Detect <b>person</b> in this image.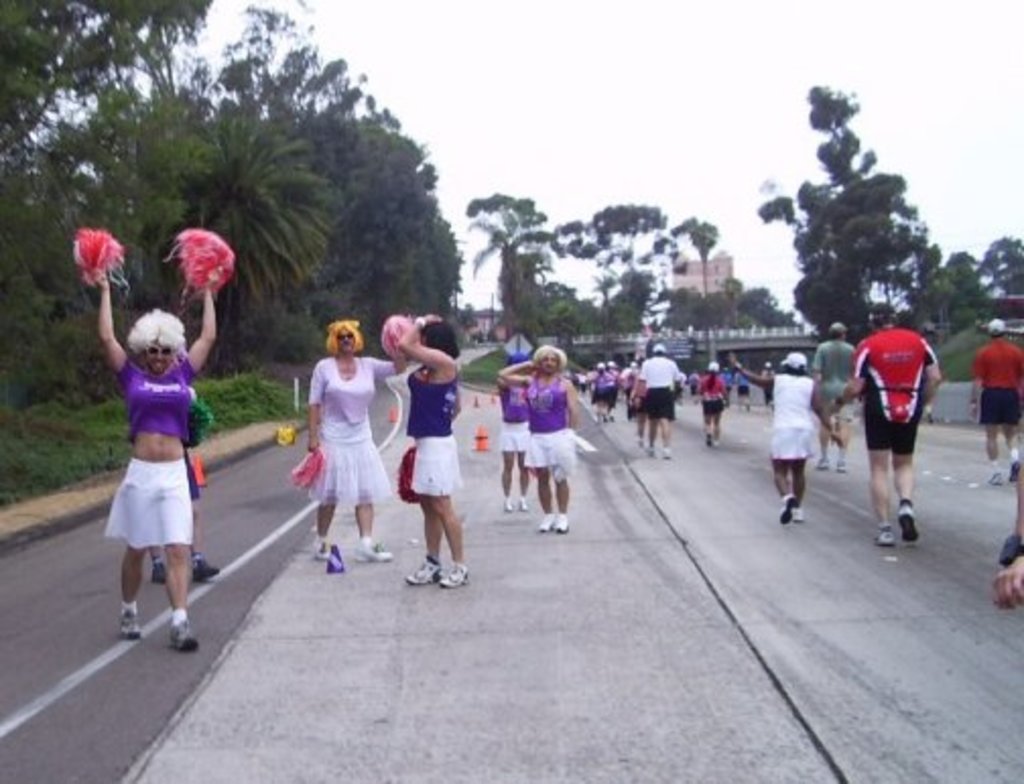
Detection: [148,384,217,577].
